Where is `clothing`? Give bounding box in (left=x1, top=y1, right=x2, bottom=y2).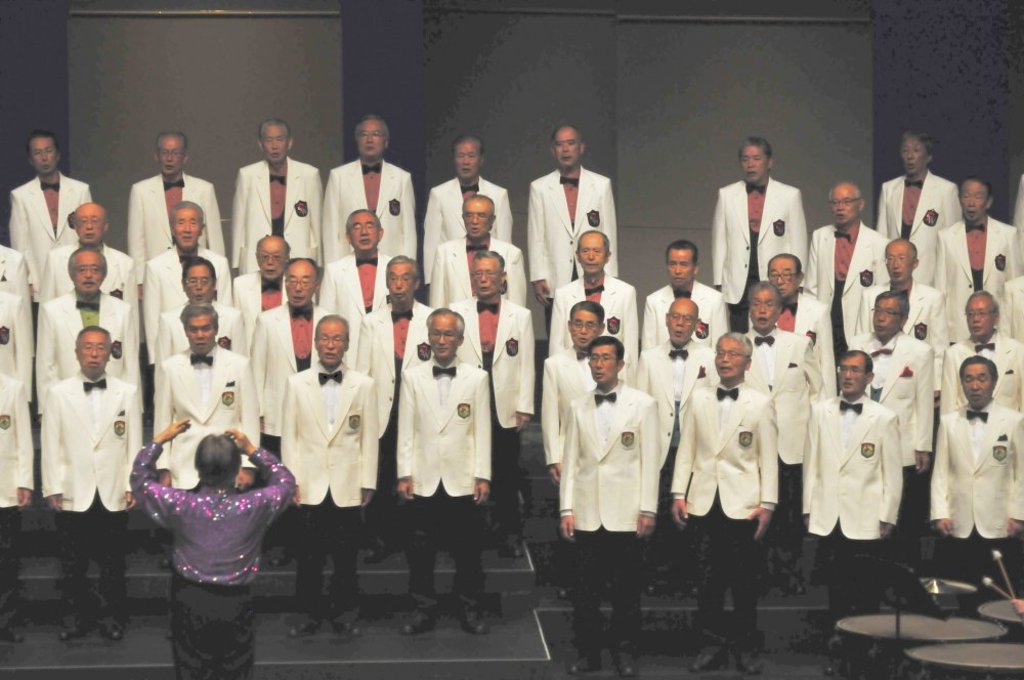
(left=316, top=243, right=399, bottom=339).
